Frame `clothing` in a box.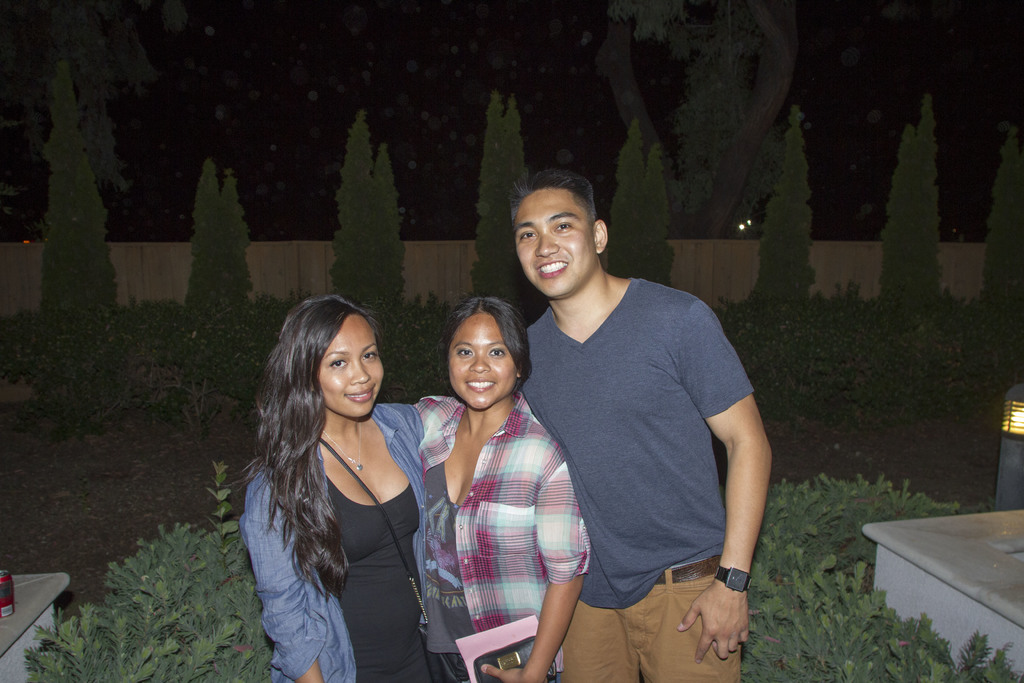
locate(409, 399, 596, 671).
